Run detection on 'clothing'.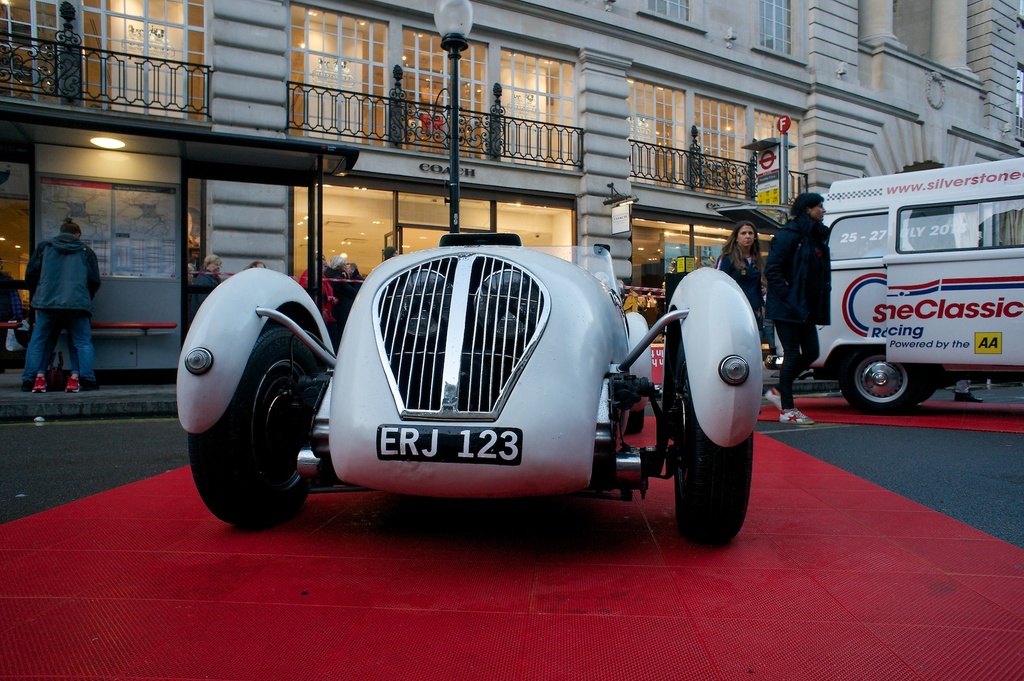
Result: locate(715, 243, 758, 316).
